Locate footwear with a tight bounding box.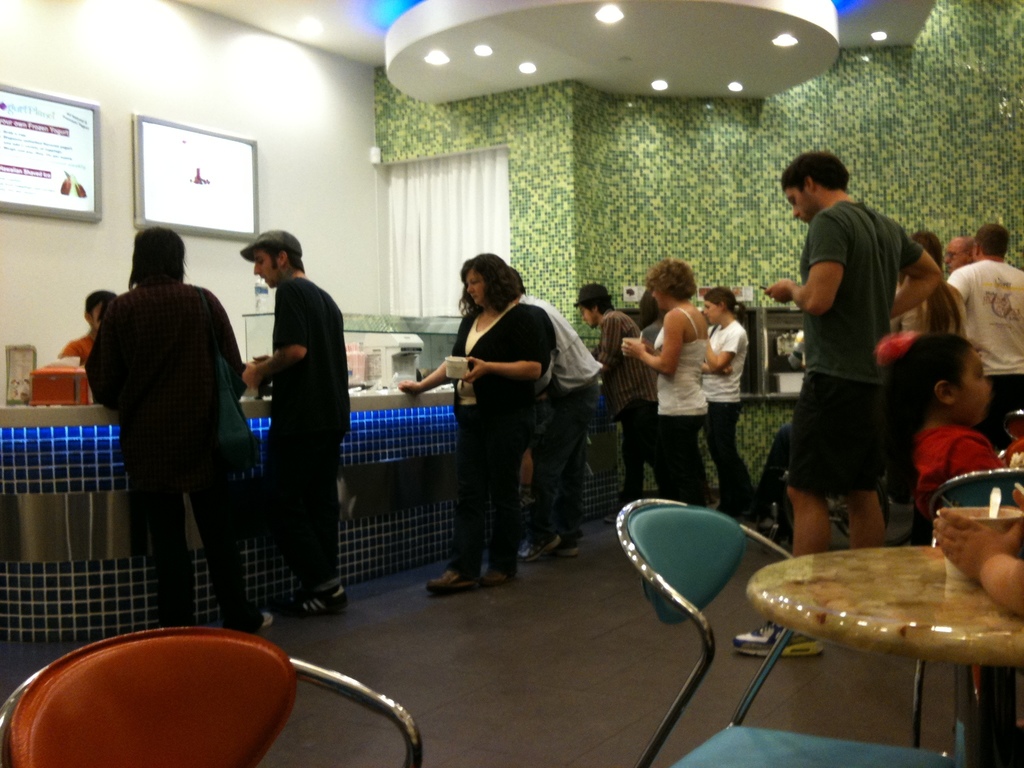
(429,569,465,597).
